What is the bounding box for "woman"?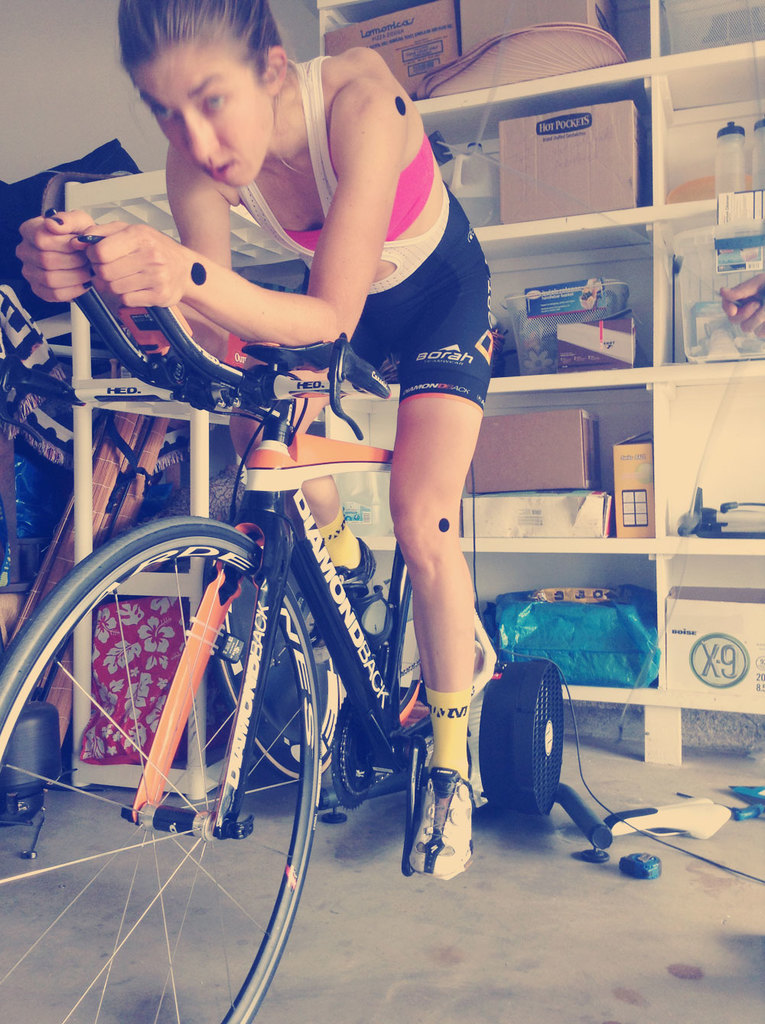
[left=14, top=0, right=495, bottom=885].
